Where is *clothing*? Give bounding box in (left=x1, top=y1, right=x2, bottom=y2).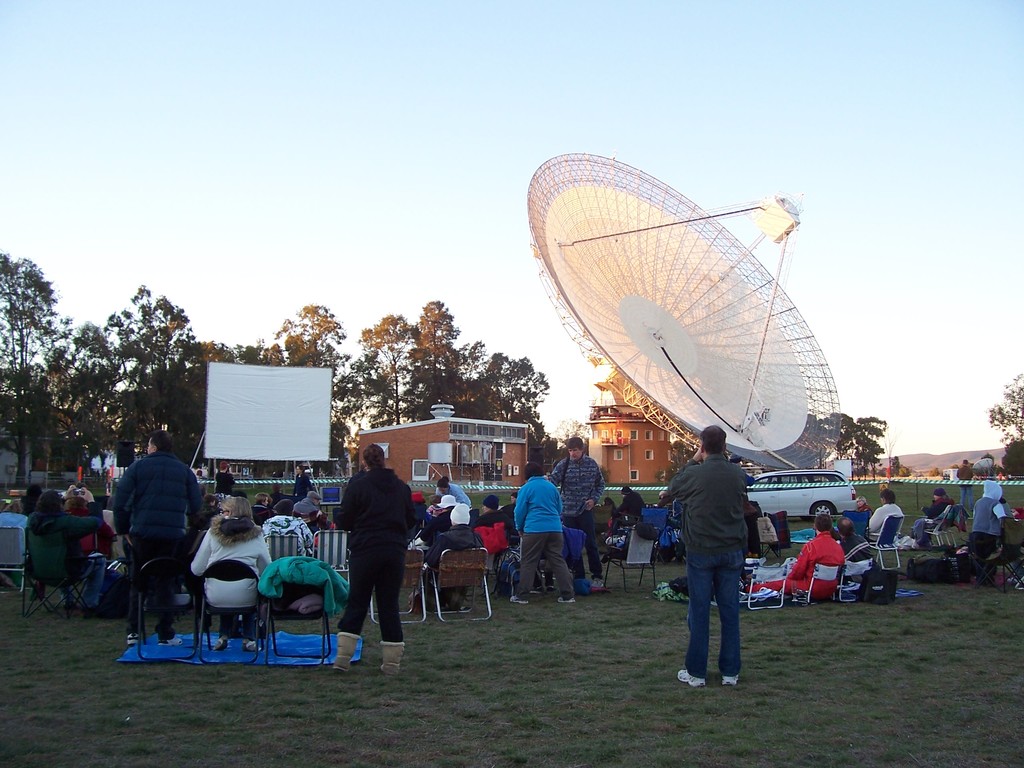
(left=548, top=451, right=605, bottom=581).
